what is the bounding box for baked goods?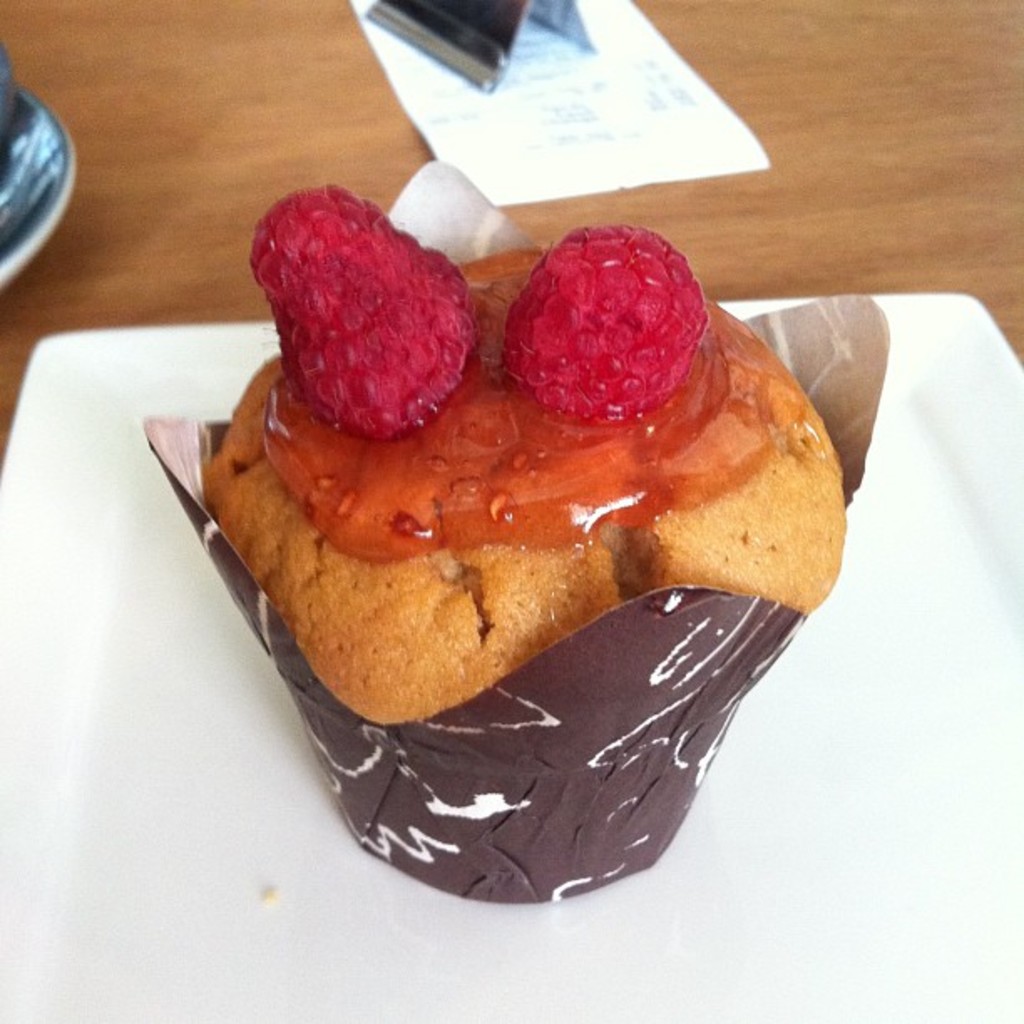
x1=201 y1=181 x2=845 y2=721.
